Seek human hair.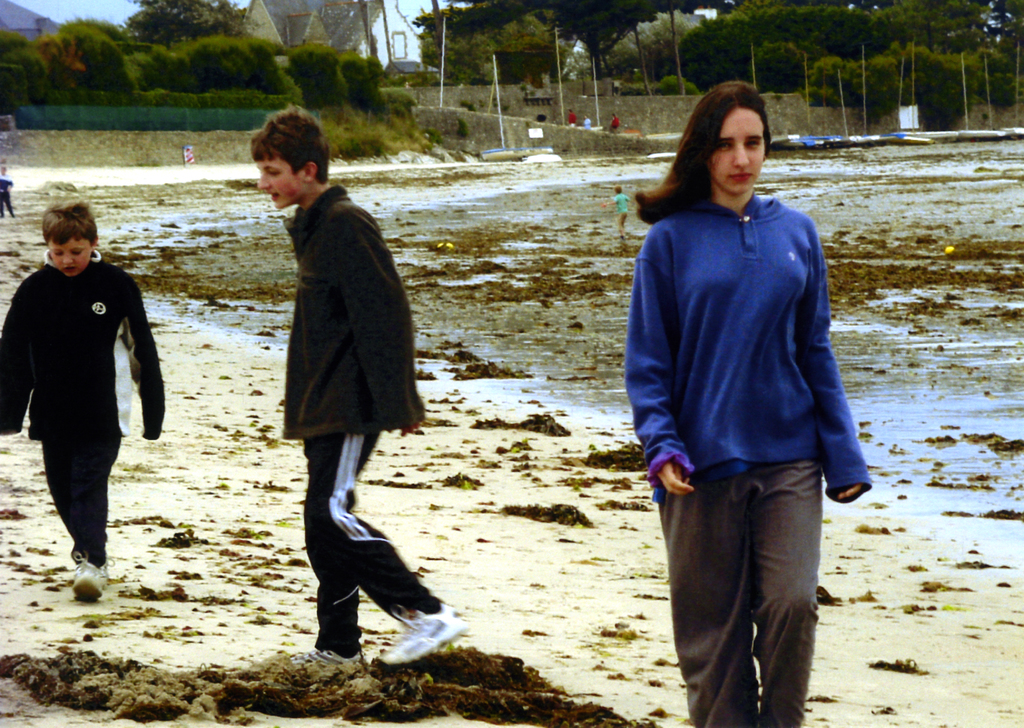
<bbox>253, 101, 329, 185</bbox>.
